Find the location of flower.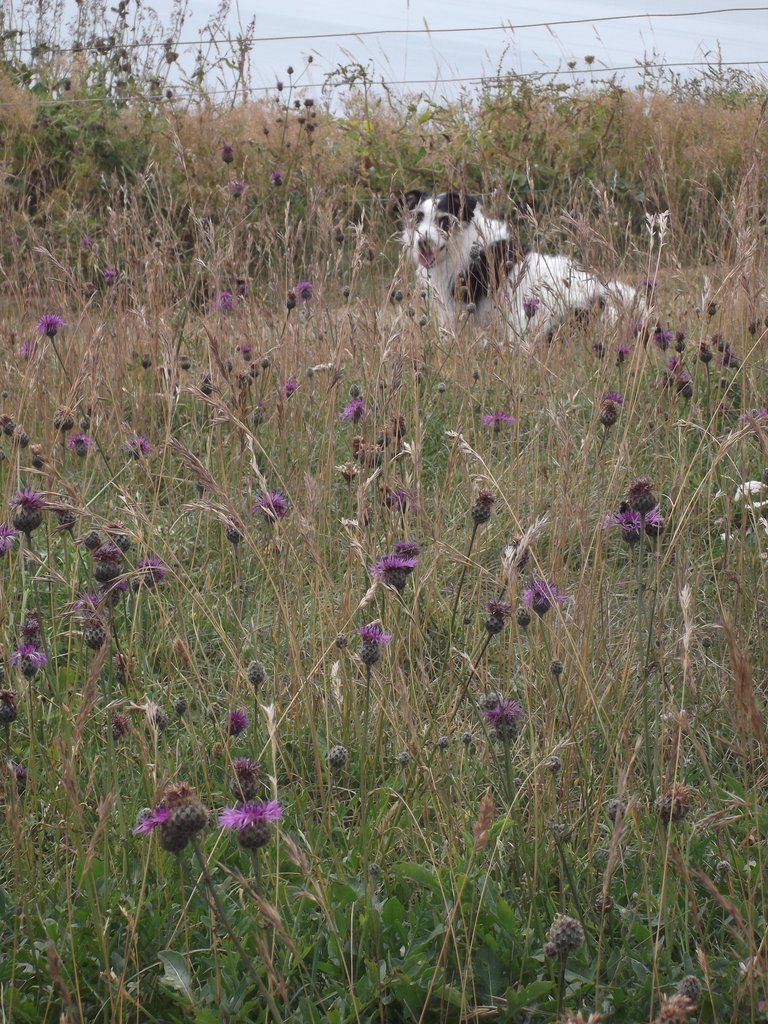
Location: (78, 617, 108, 646).
